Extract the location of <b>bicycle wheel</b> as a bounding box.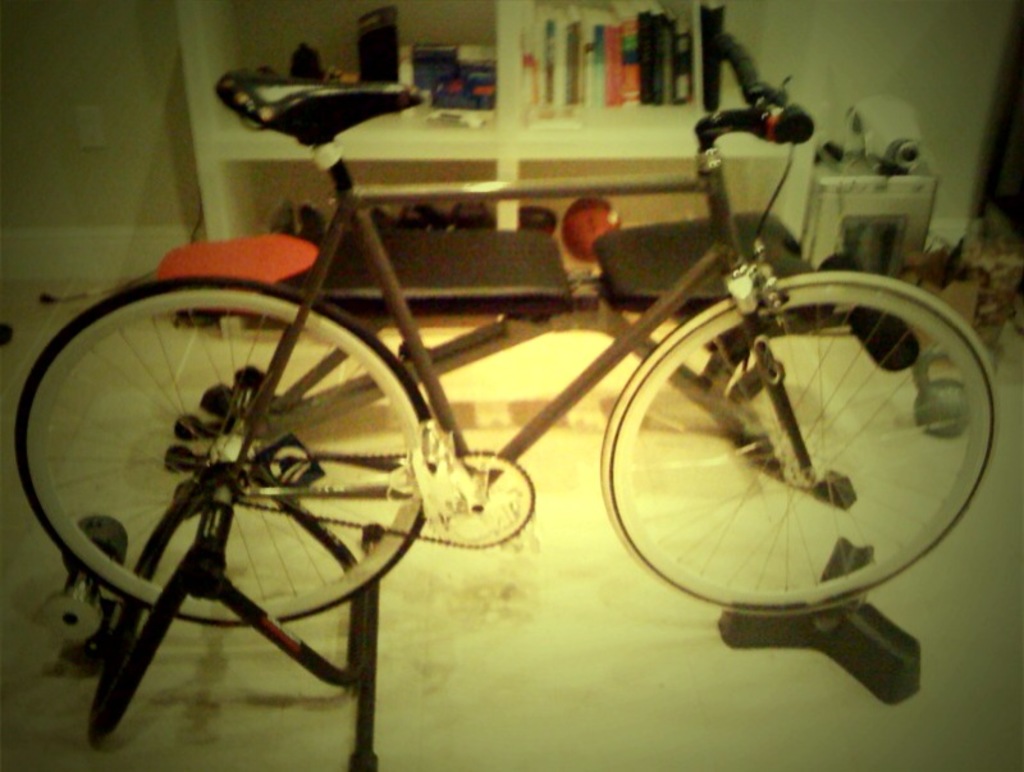
6,274,431,650.
